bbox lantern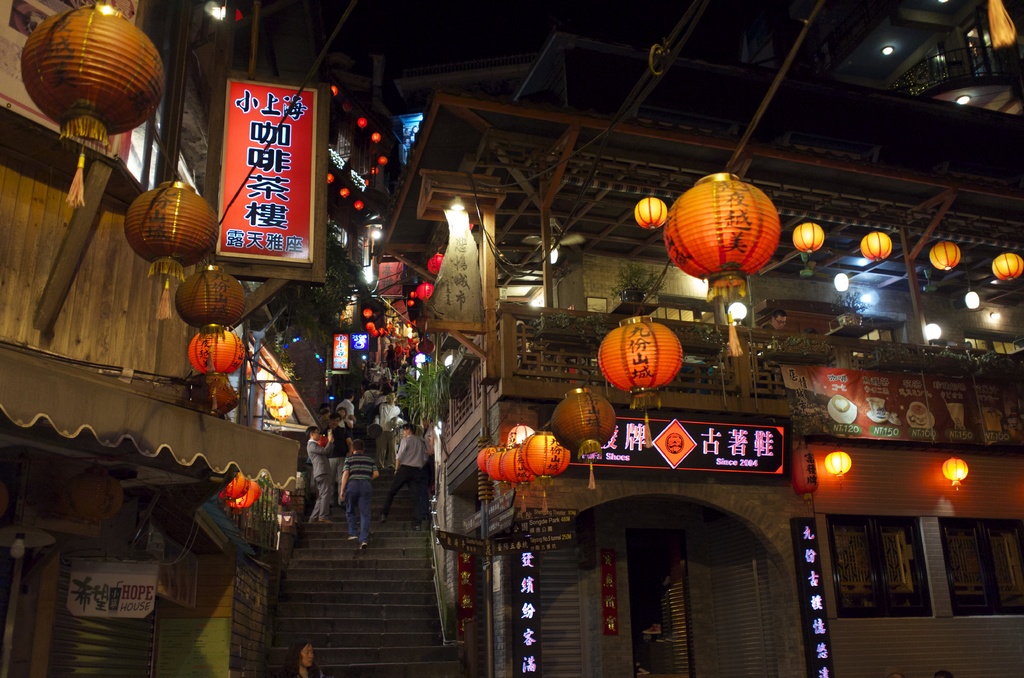
{"x1": 943, "y1": 457, "x2": 968, "y2": 487}
